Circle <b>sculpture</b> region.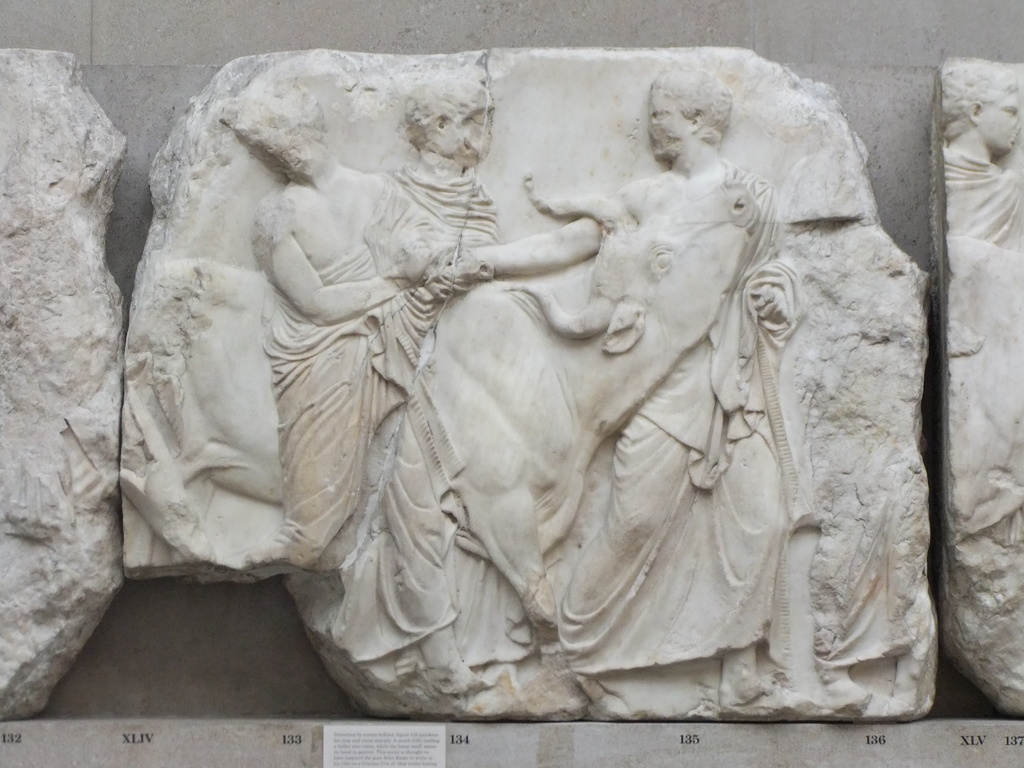
Region: box(117, 45, 959, 726).
